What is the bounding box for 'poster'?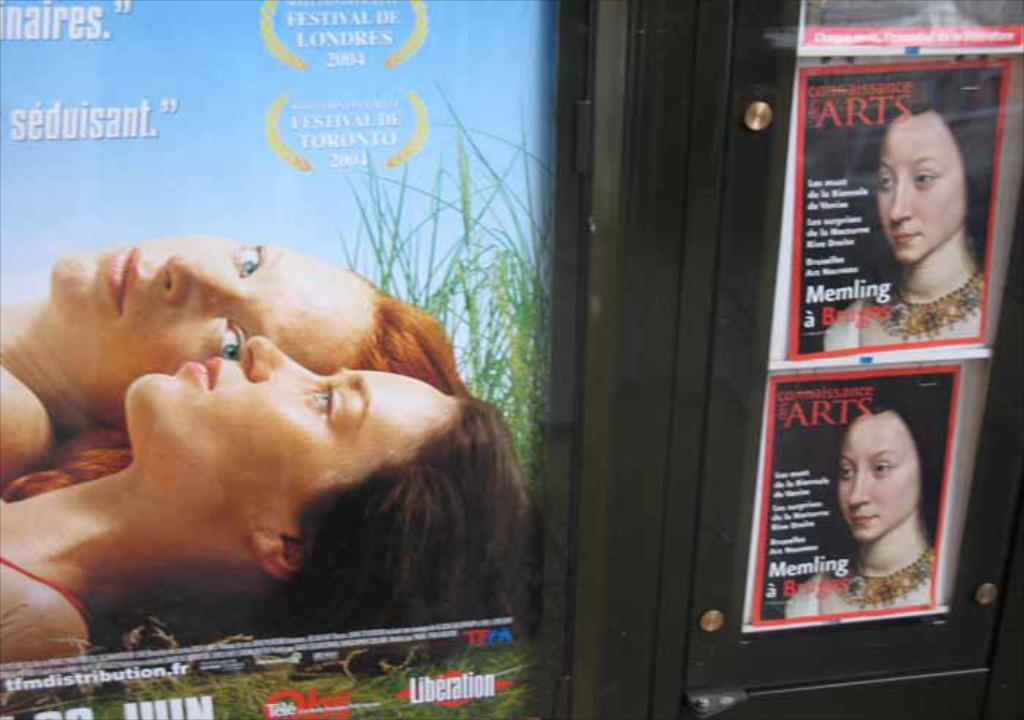
(797, 53, 1014, 359).
